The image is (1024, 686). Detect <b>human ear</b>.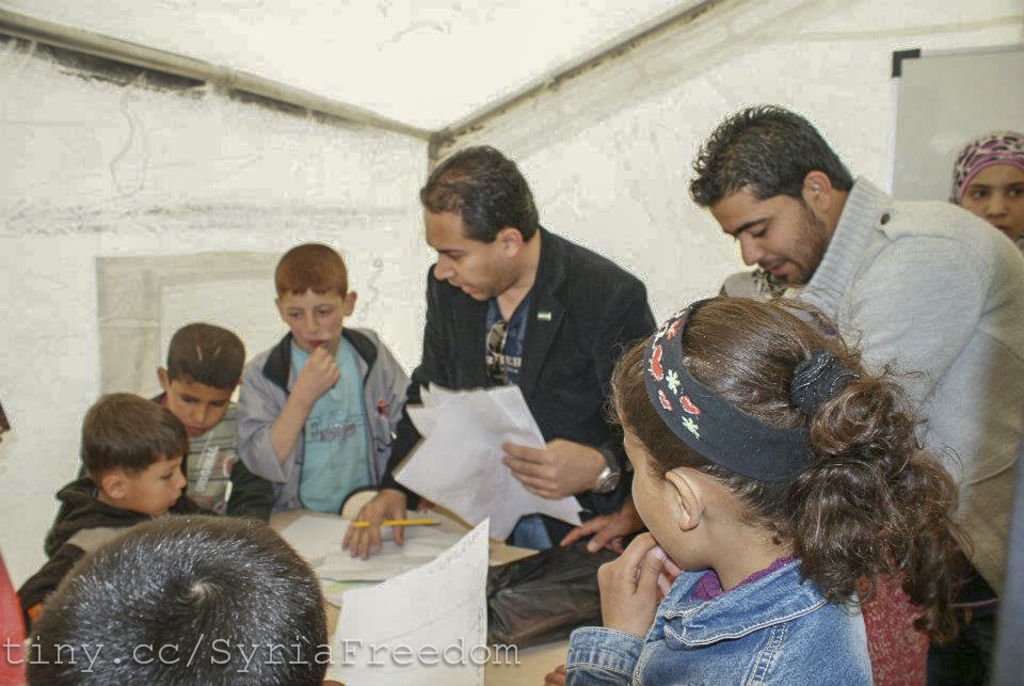
Detection: [x1=157, y1=368, x2=167, y2=389].
